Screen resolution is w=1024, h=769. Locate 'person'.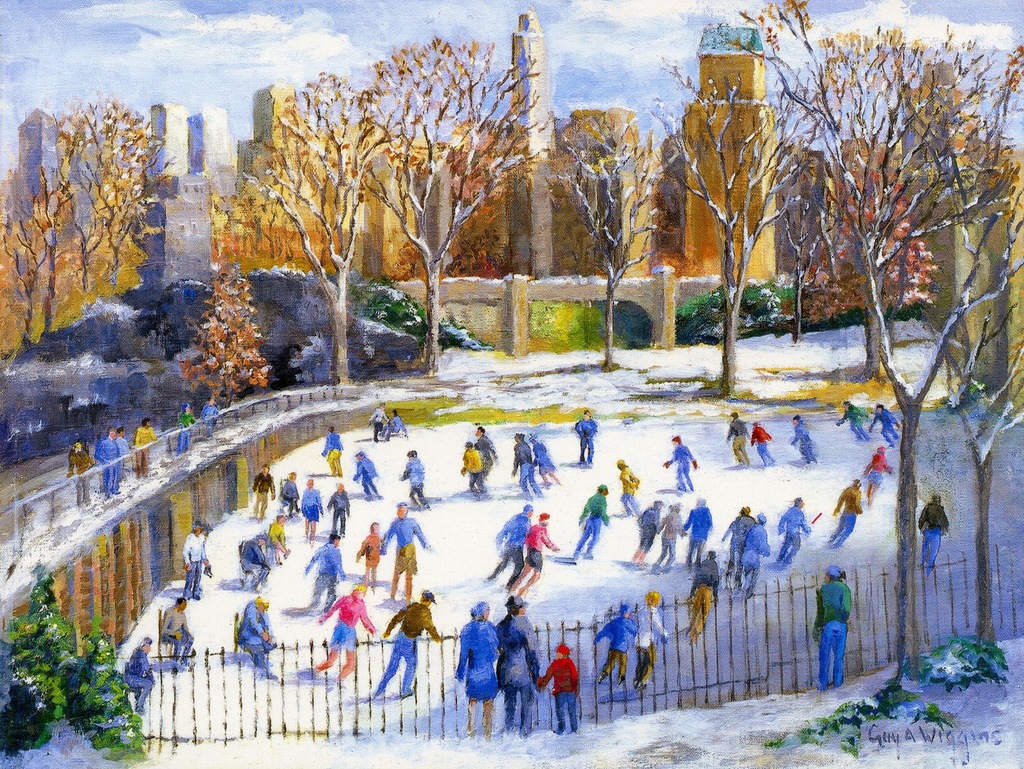
<region>67, 439, 100, 502</region>.
